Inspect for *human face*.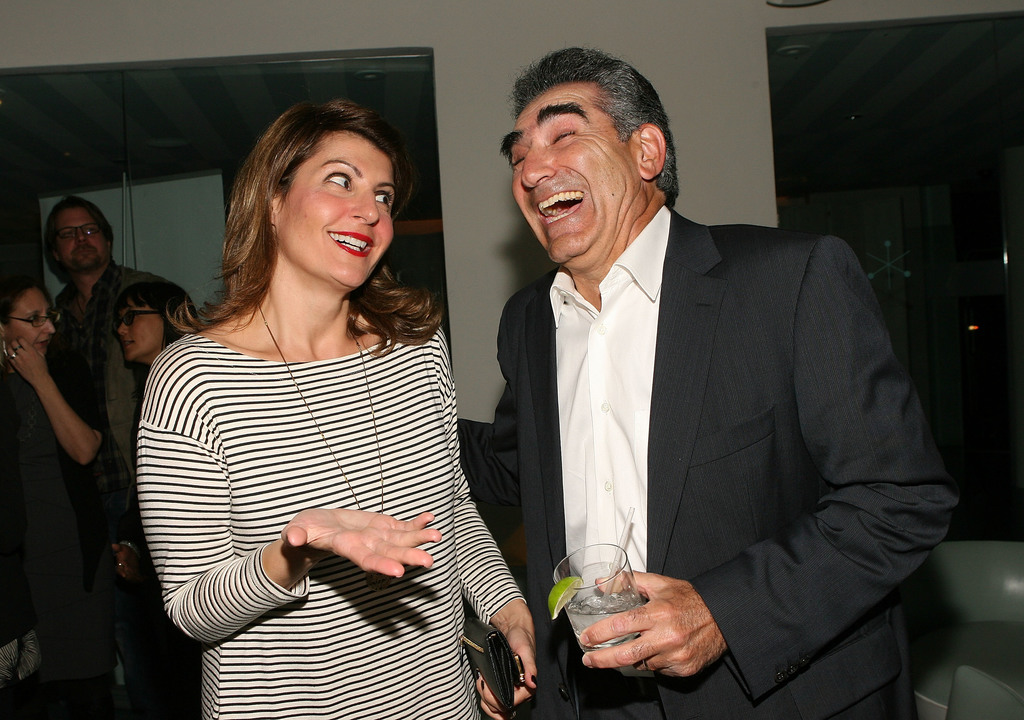
Inspection: <bbox>53, 202, 94, 264</bbox>.
